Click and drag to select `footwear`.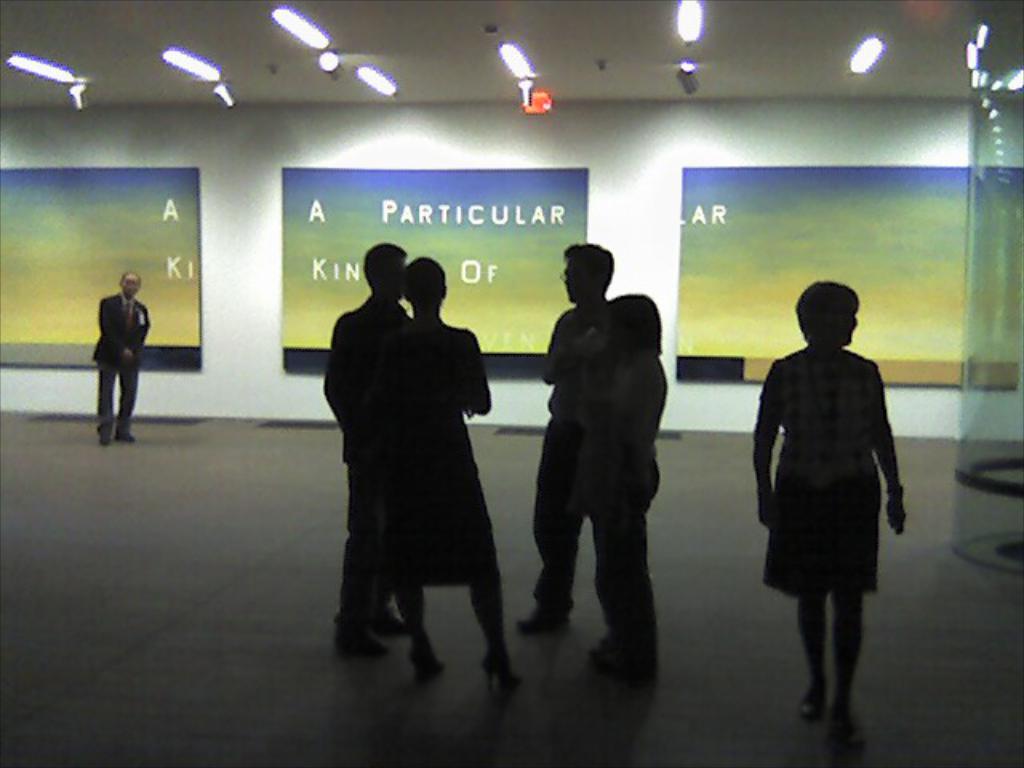
Selection: x1=485, y1=642, x2=514, y2=685.
